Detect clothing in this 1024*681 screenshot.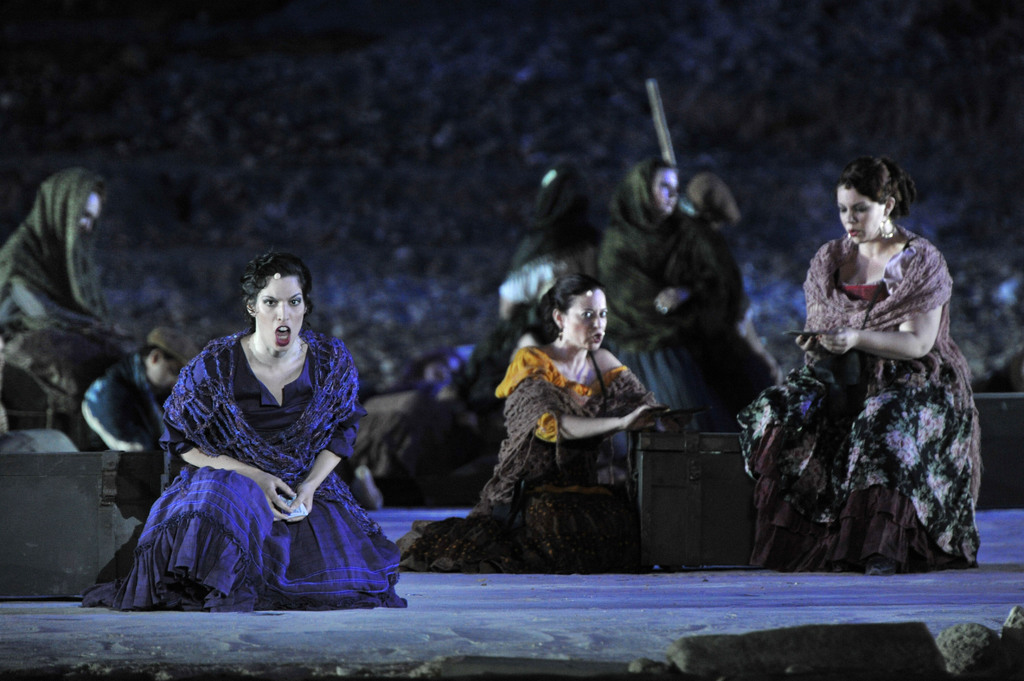
Detection: detection(79, 346, 171, 457).
